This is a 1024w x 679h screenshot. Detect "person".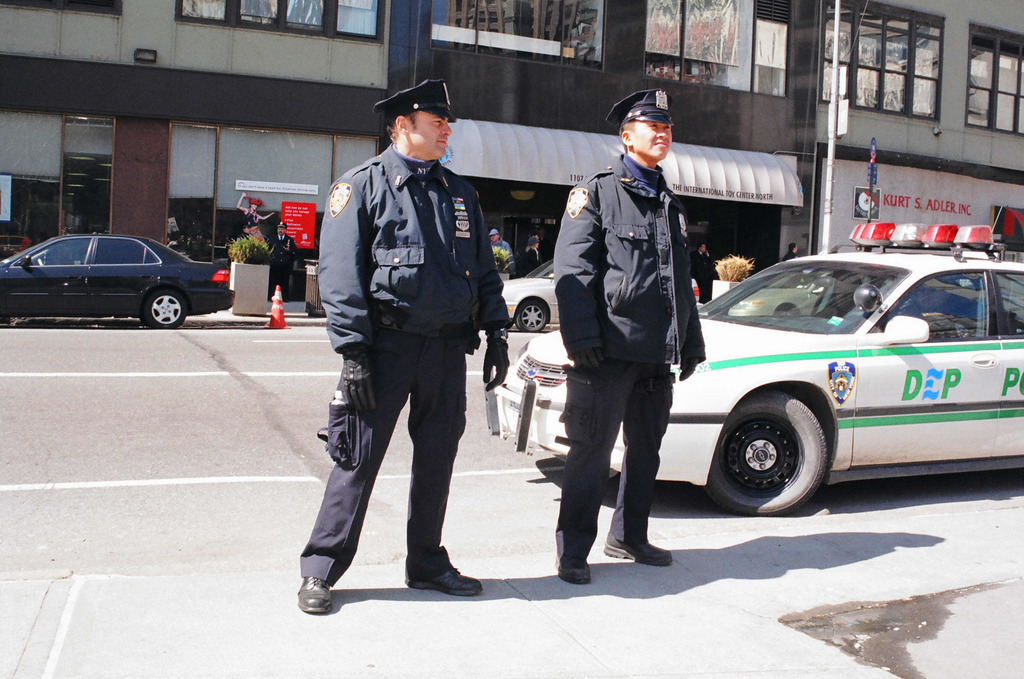
region(490, 223, 507, 271).
